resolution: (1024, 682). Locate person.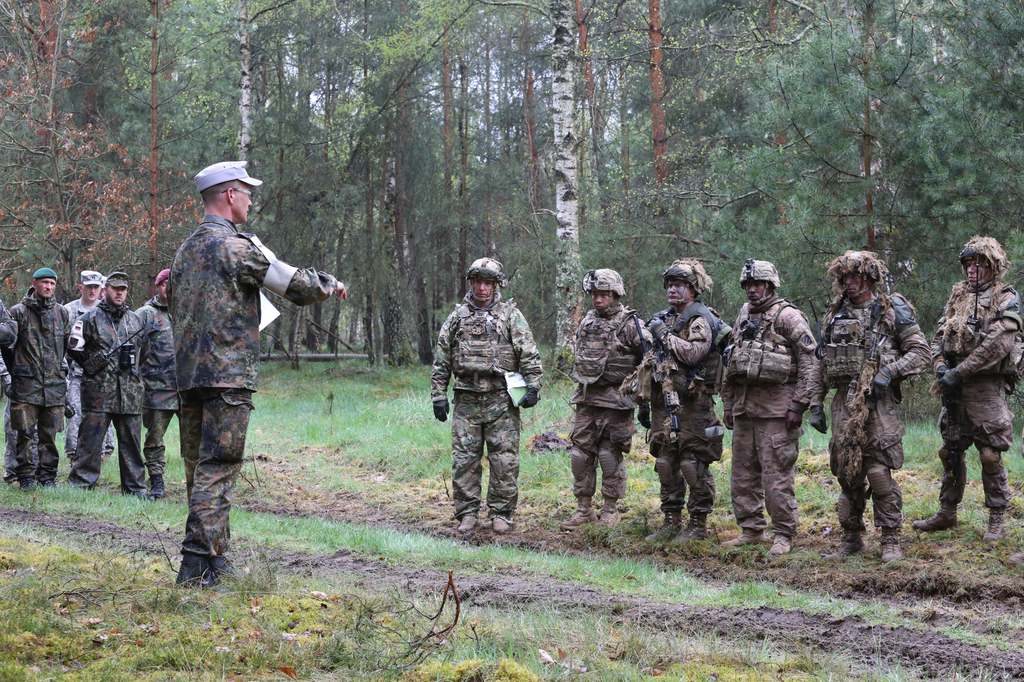
[left=171, top=157, right=349, bottom=589].
